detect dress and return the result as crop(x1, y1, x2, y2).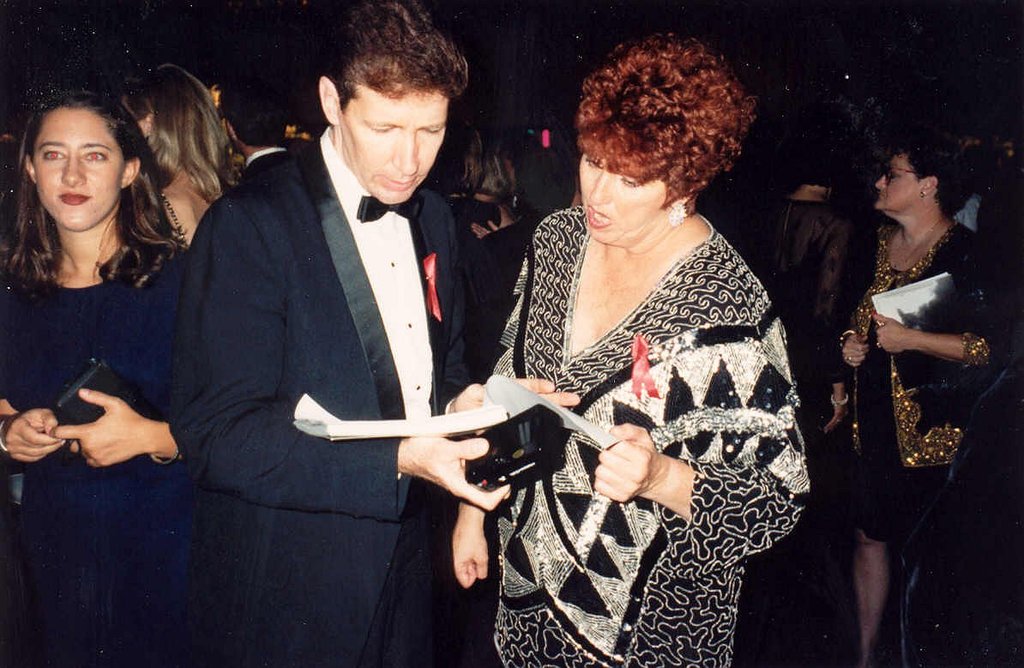
crop(857, 280, 948, 548).
